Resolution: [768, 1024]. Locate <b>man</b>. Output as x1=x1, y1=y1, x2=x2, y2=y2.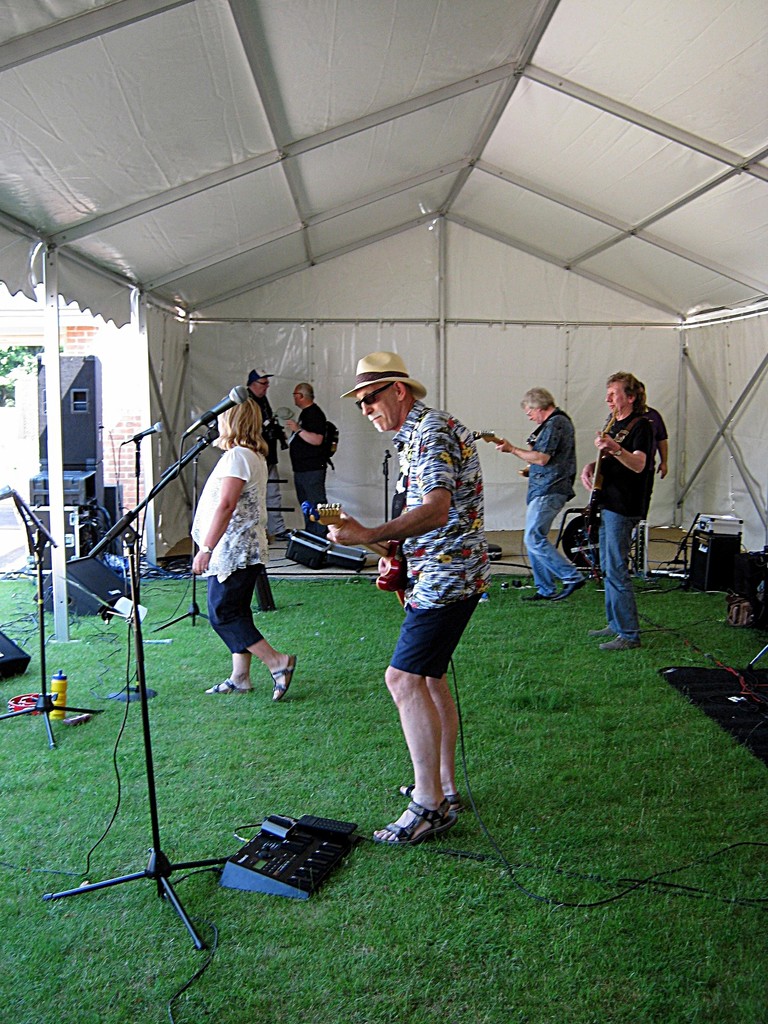
x1=280, y1=383, x2=331, y2=536.
